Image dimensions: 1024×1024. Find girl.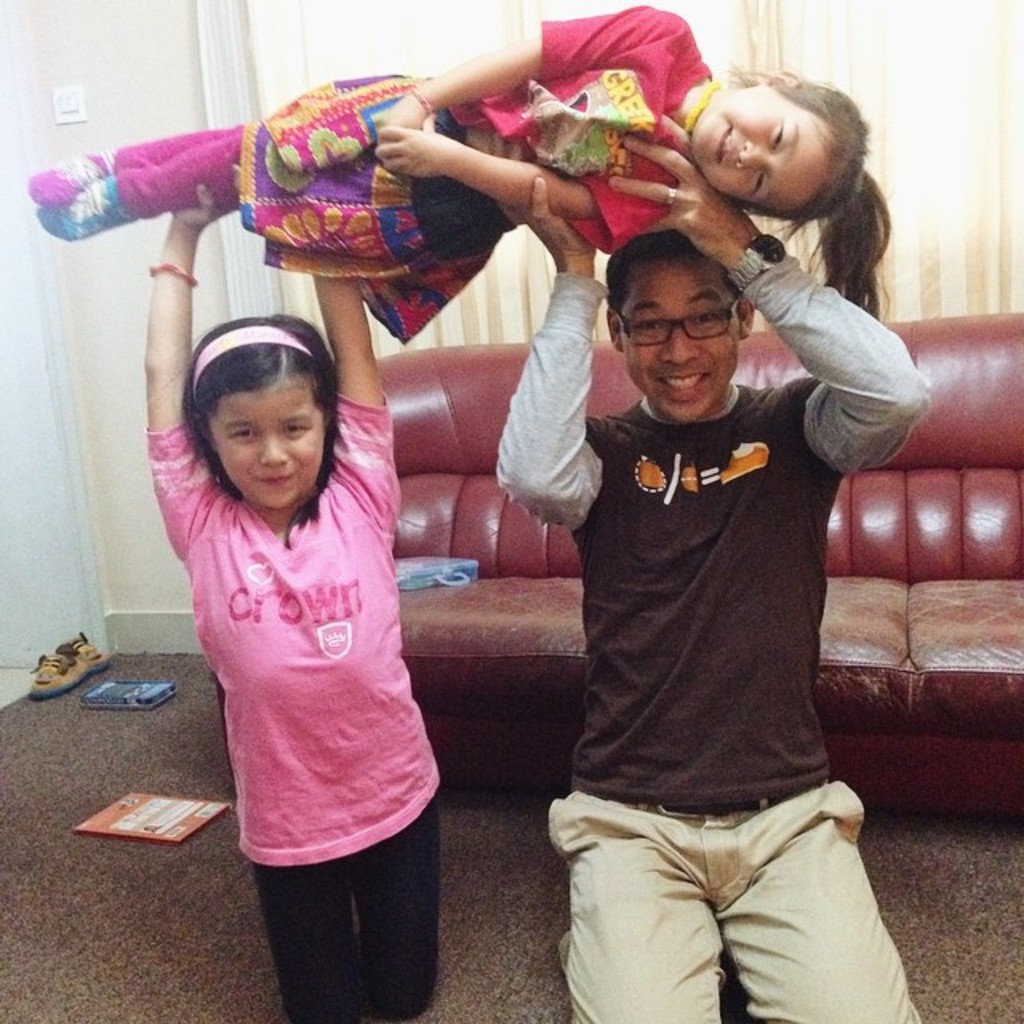
detection(141, 163, 437, 1022).
